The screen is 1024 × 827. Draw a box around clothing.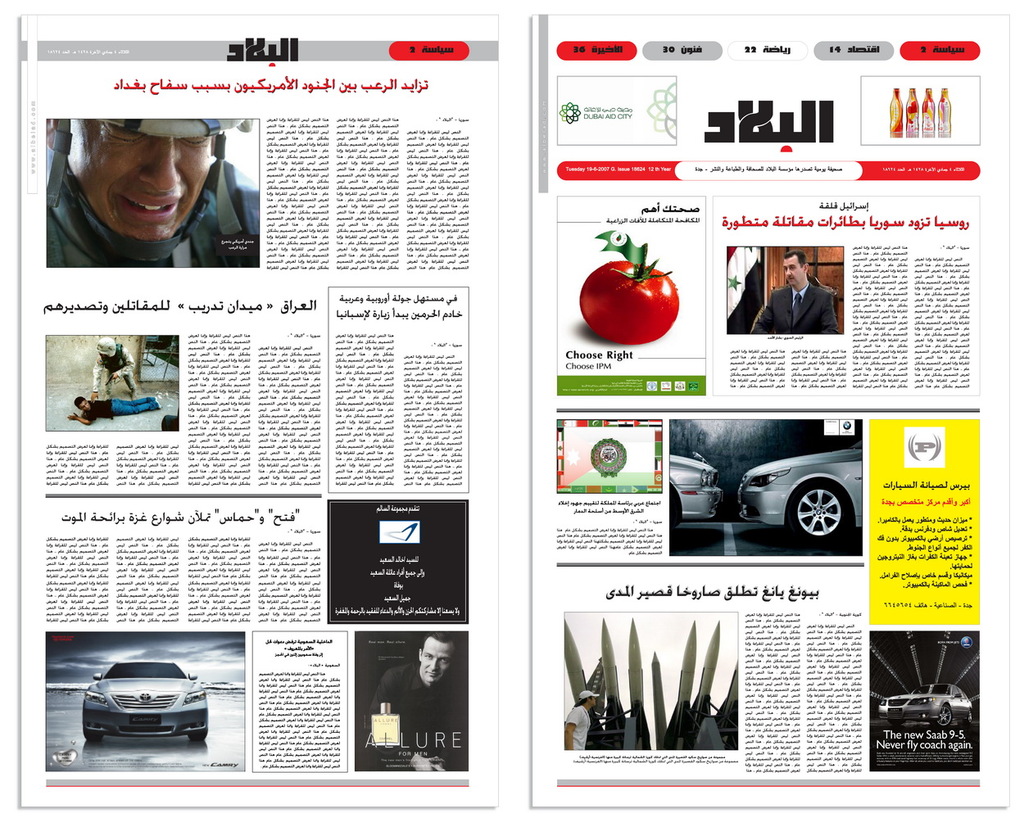
91 344 139 397.
